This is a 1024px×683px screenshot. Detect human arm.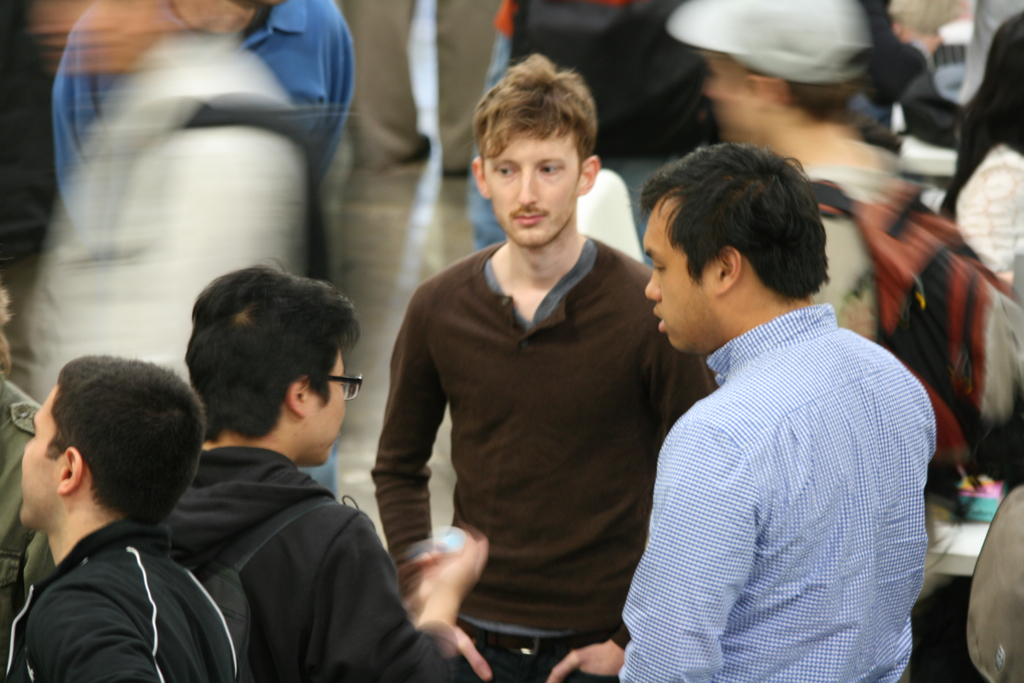
l=38, t=586, r=166, b=682.
